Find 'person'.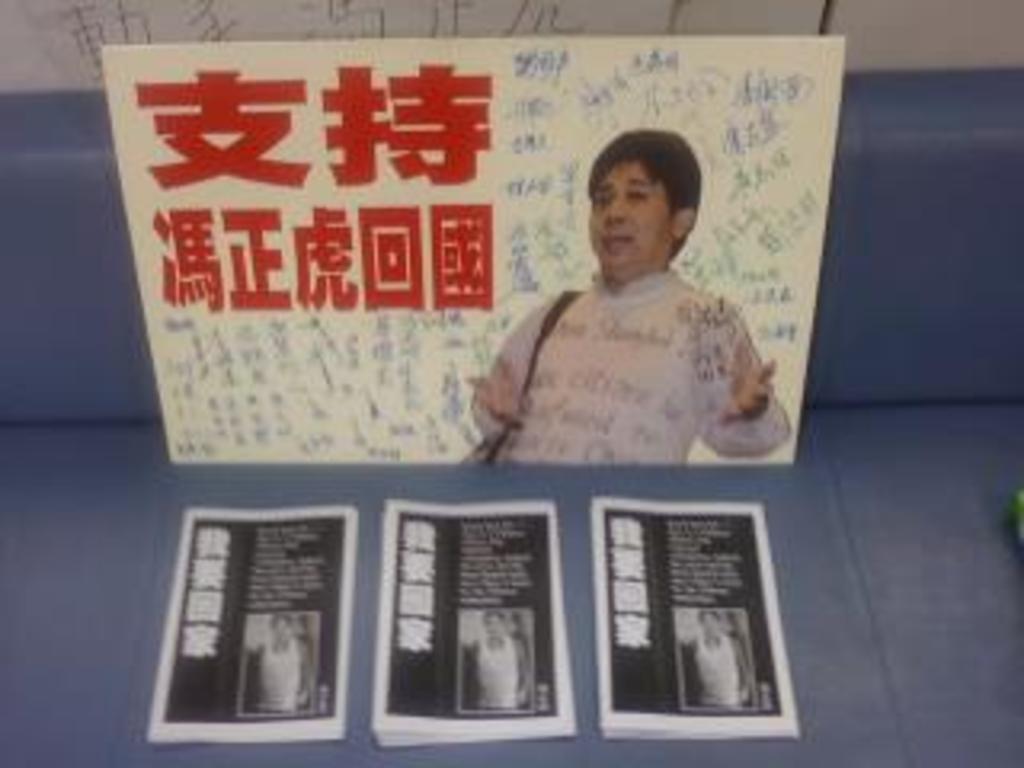
688:608:758:710.
